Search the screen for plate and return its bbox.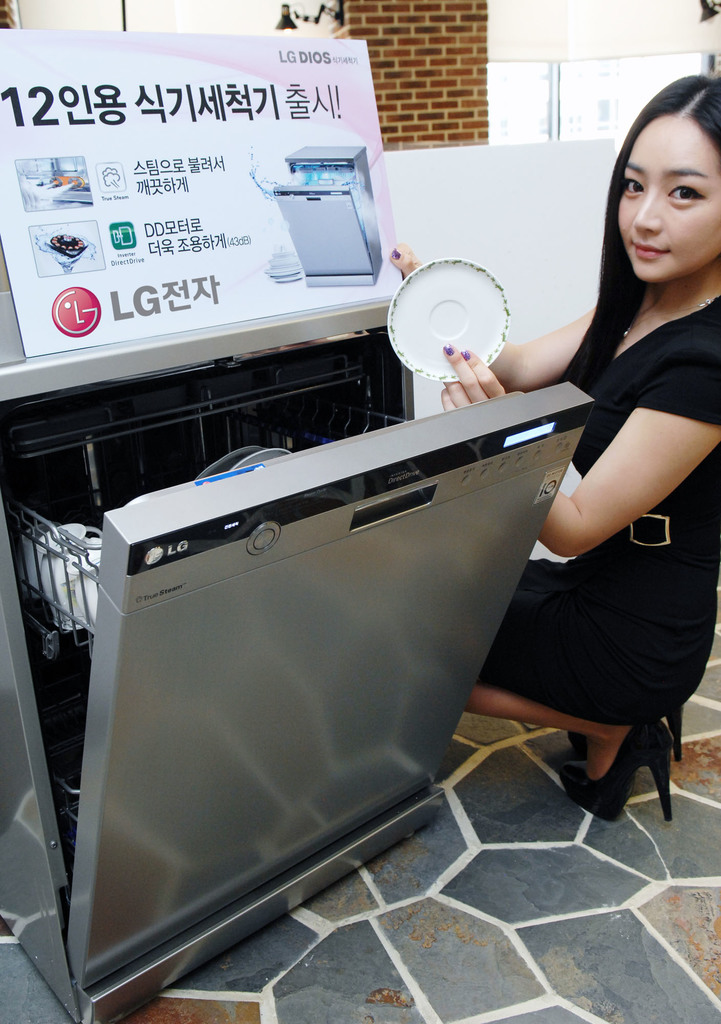
Found: crop(193, 447, 261, 484).
